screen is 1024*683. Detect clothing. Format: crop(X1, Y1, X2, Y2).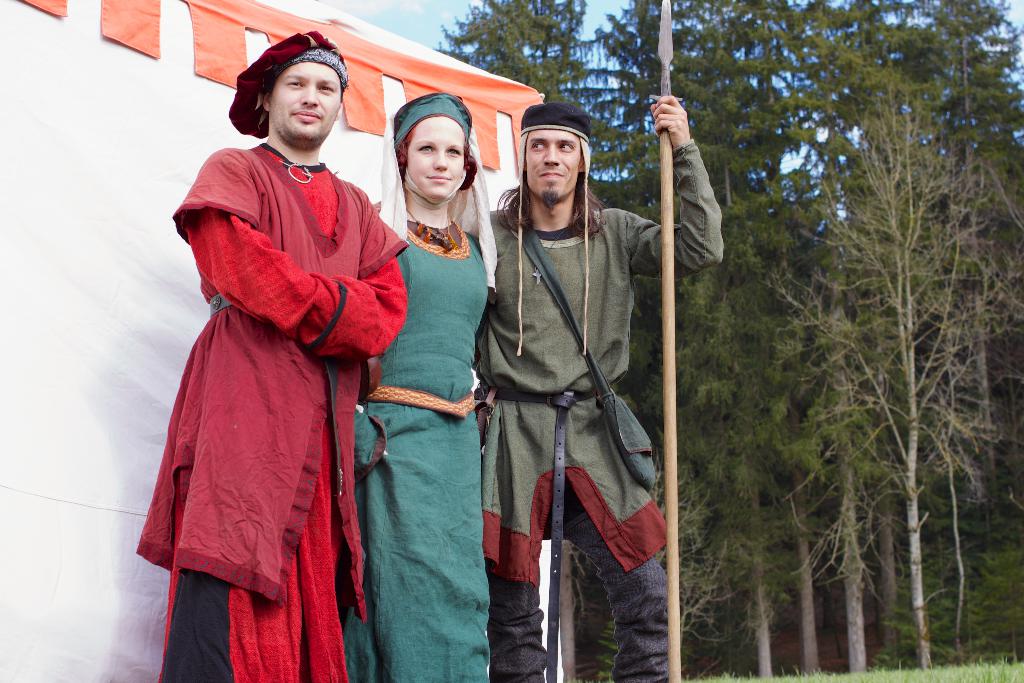
crop(141, 85, 387, 645).
